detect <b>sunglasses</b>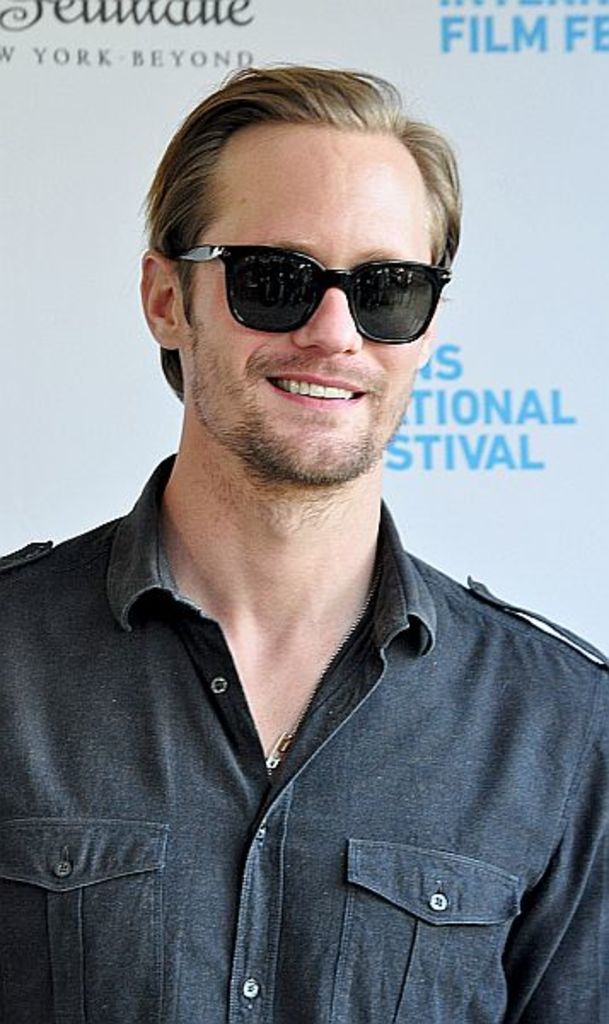
region(174, 246, 450, 346)
